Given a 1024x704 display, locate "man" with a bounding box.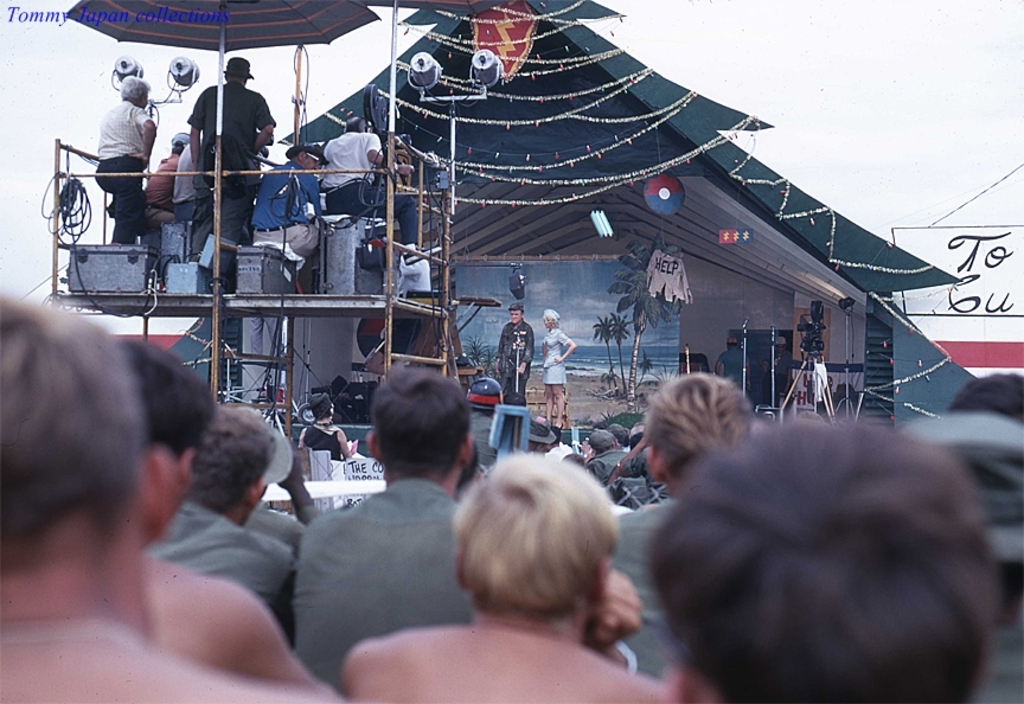
Located: crop(762, 341, 788, 405).
